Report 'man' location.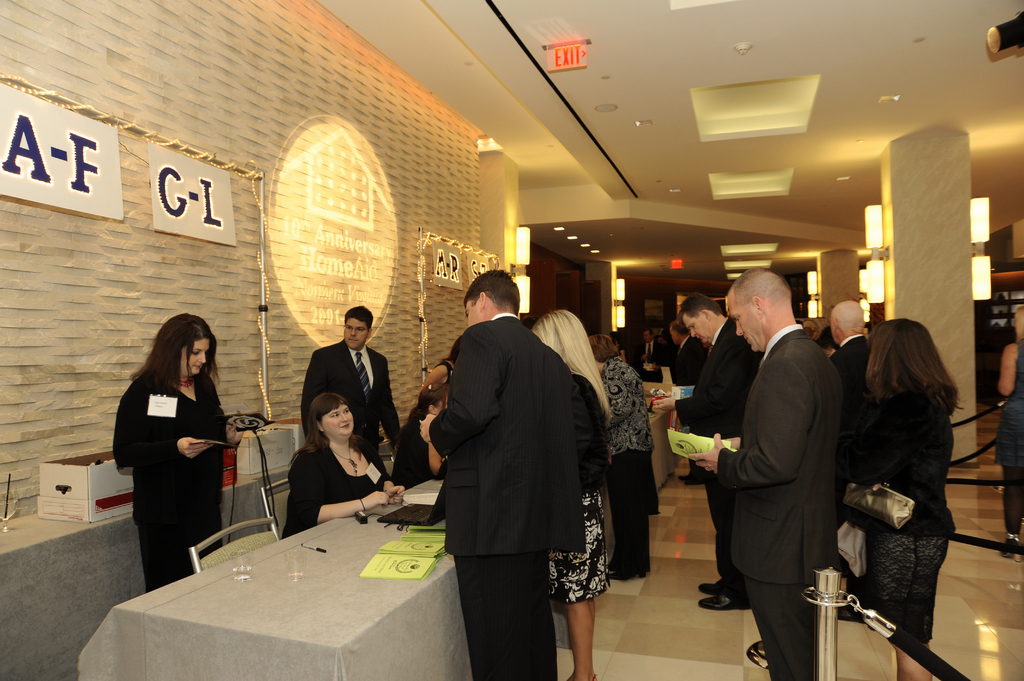
Report: l=682, t=292, r=766, b=606.
